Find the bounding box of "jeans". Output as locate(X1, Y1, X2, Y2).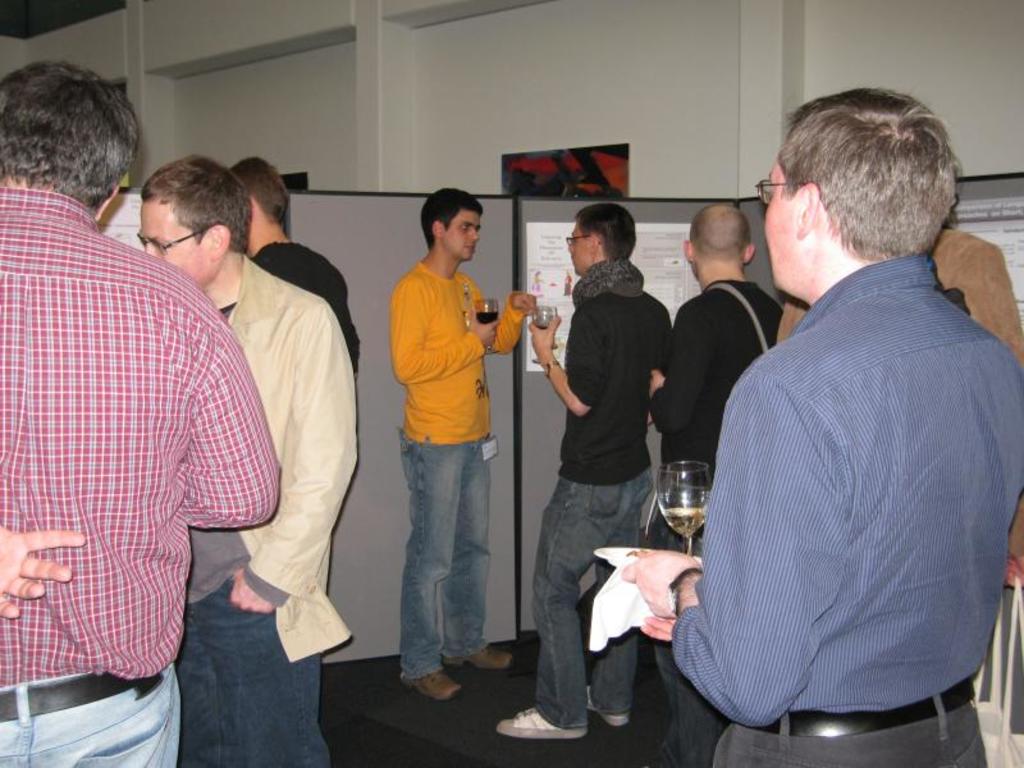
locate(536, 472, 652, 713).
